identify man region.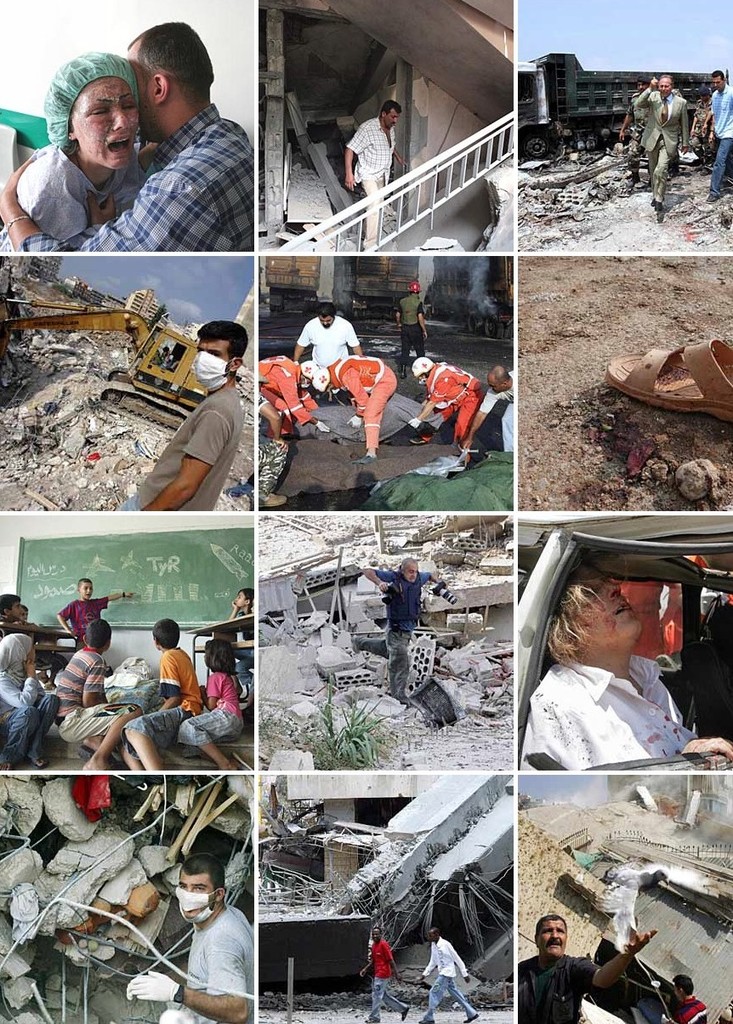
Region: (left=405, top=356, right=482, bottom=455).
